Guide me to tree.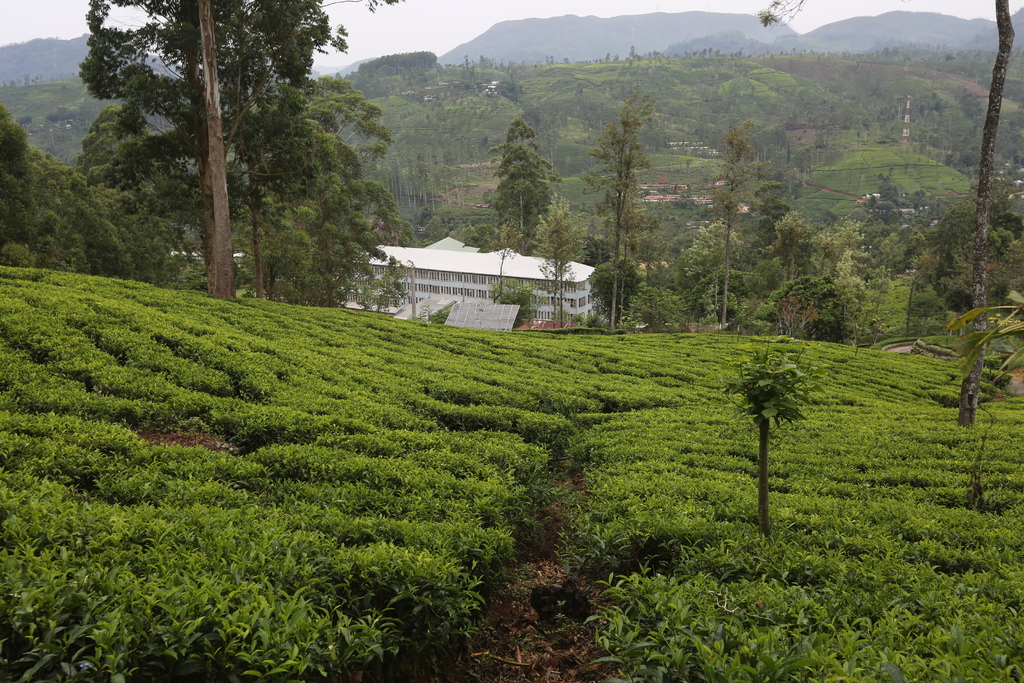
Guidance: locate(792, 143, 816, 183).
